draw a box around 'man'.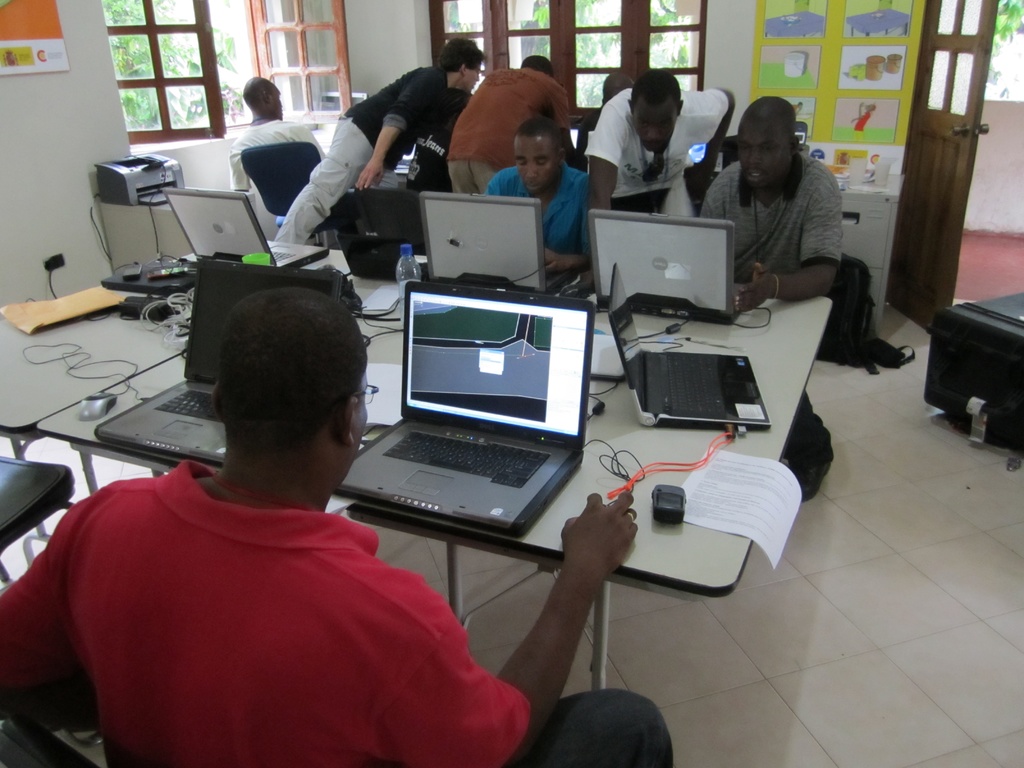
x1=0, y1=294, x2=671, y2=767.
